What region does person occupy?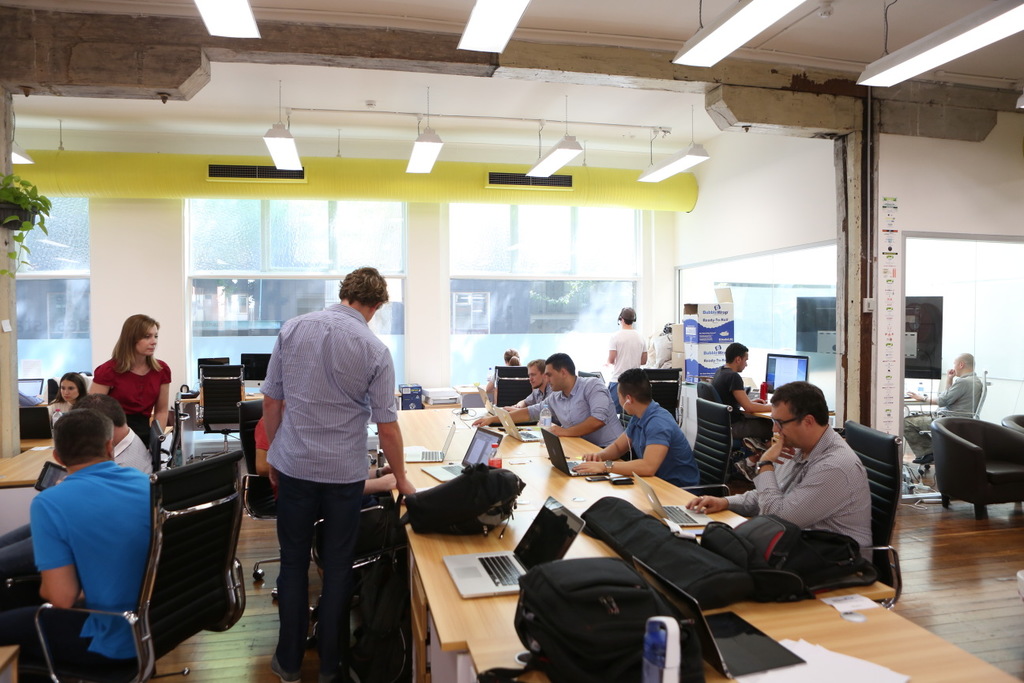
(43, 365, 93, 424).
